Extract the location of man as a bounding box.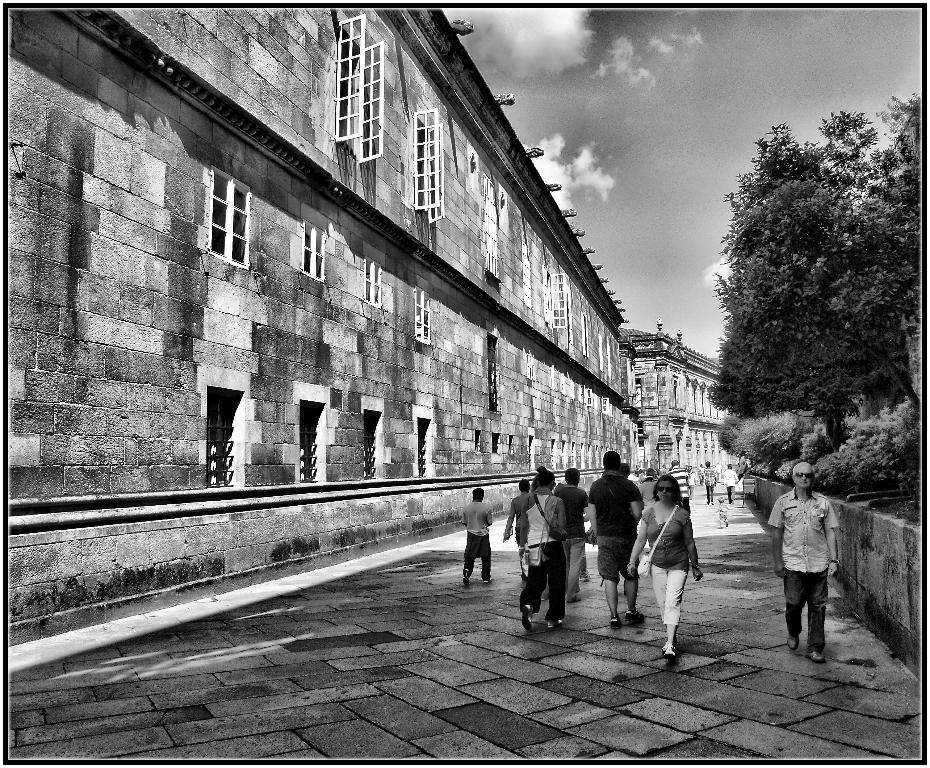
{"left": 593, "top": 443, "right": 654, "bottom": 629}.
